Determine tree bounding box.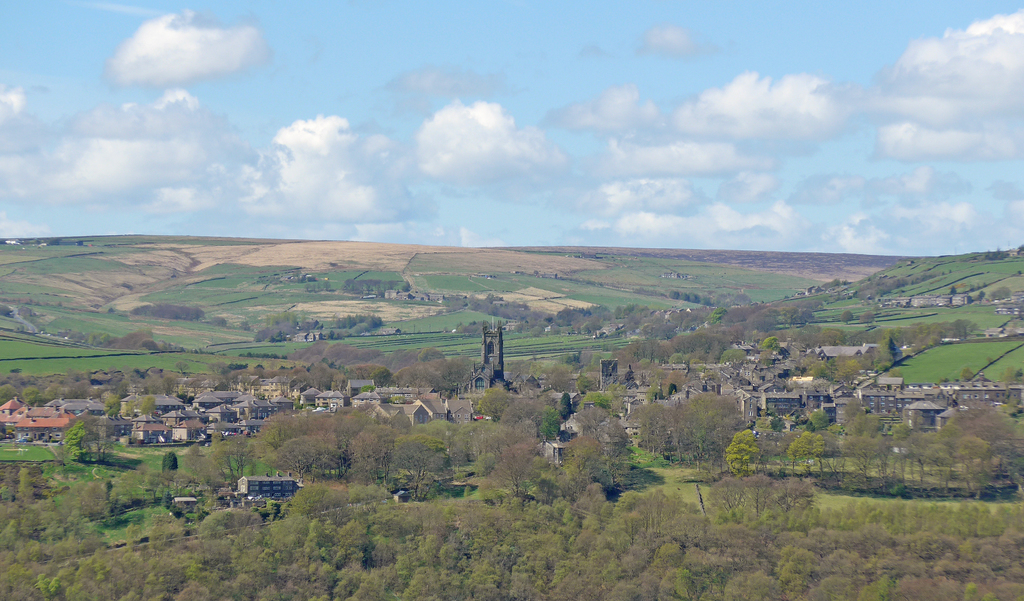
Determined: 577:390:614:411.
